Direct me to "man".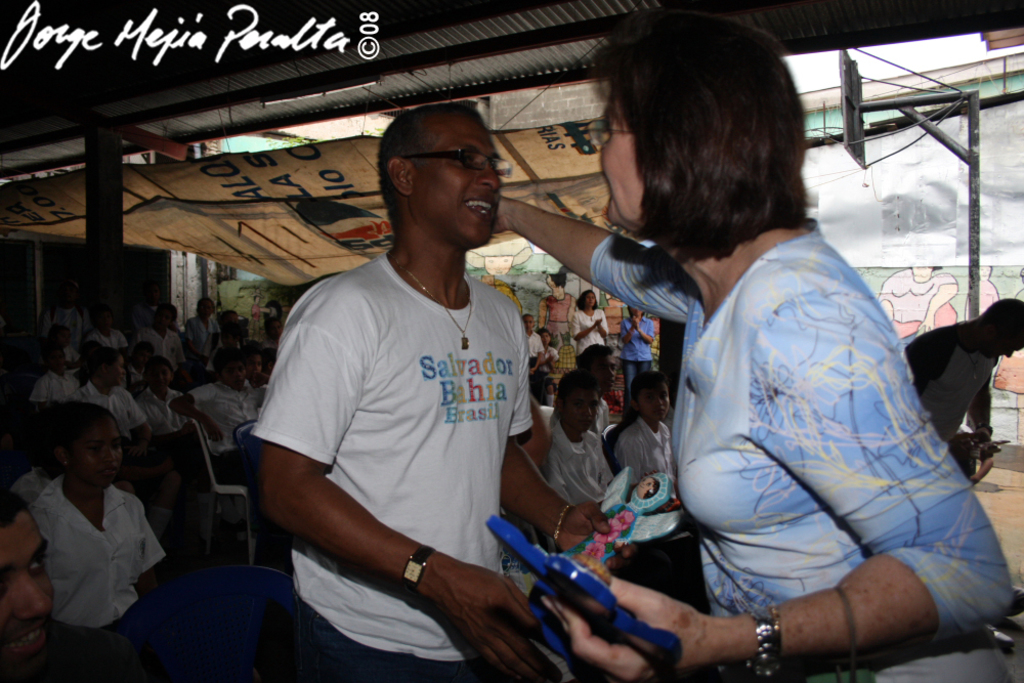
Direction: 242, 85, 577, 672.
